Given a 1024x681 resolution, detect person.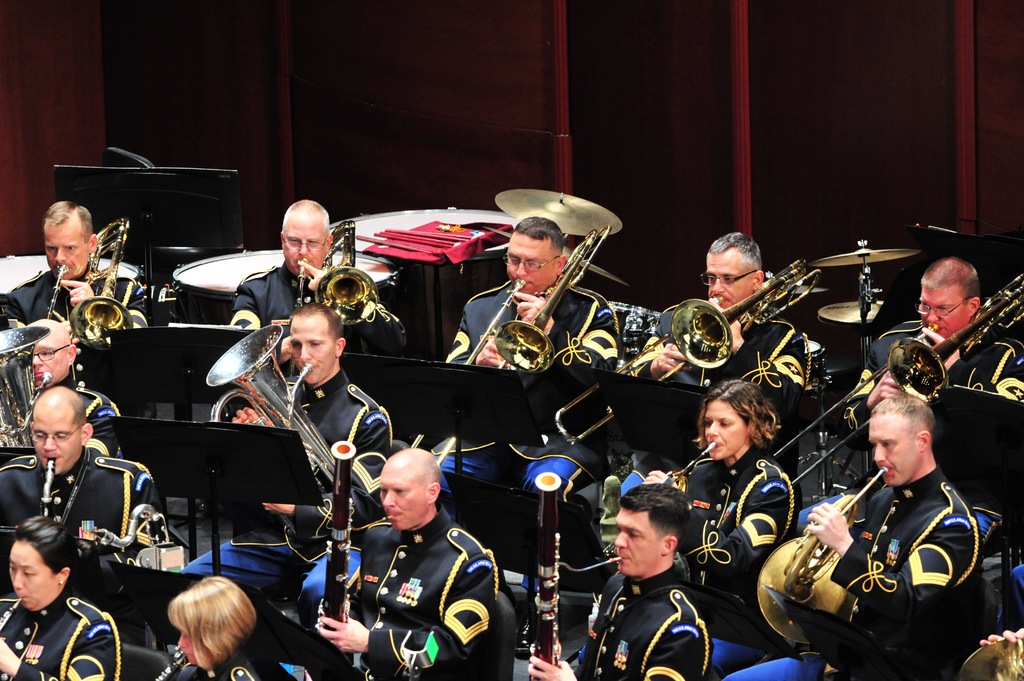
rect(621, 234, 809, 496).
